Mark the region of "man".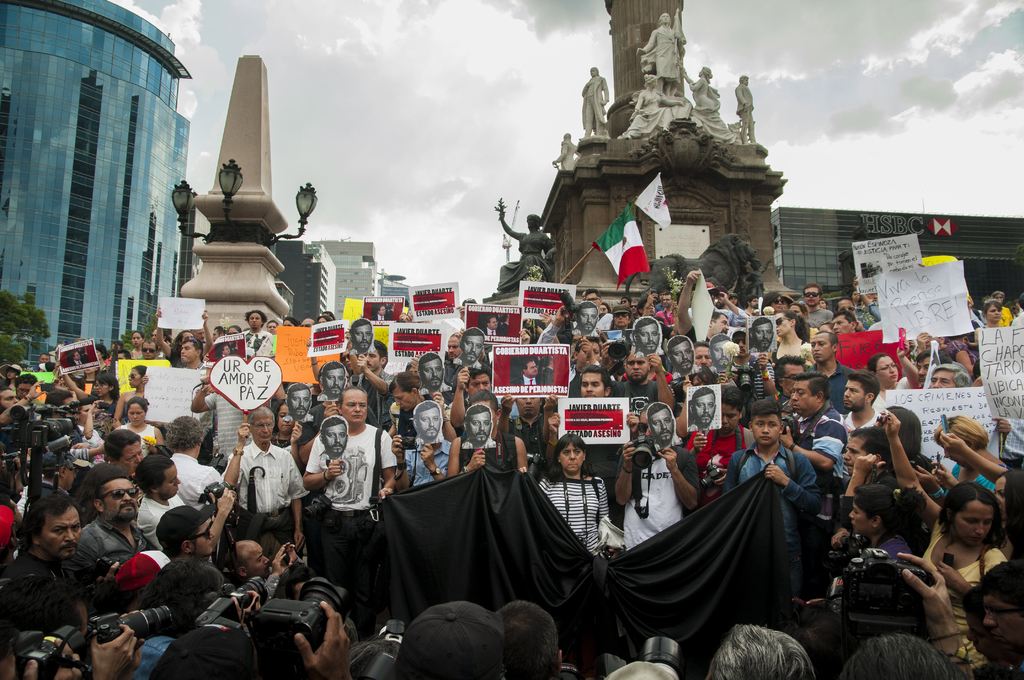
Region: rect(614, 348, 675, 416).
